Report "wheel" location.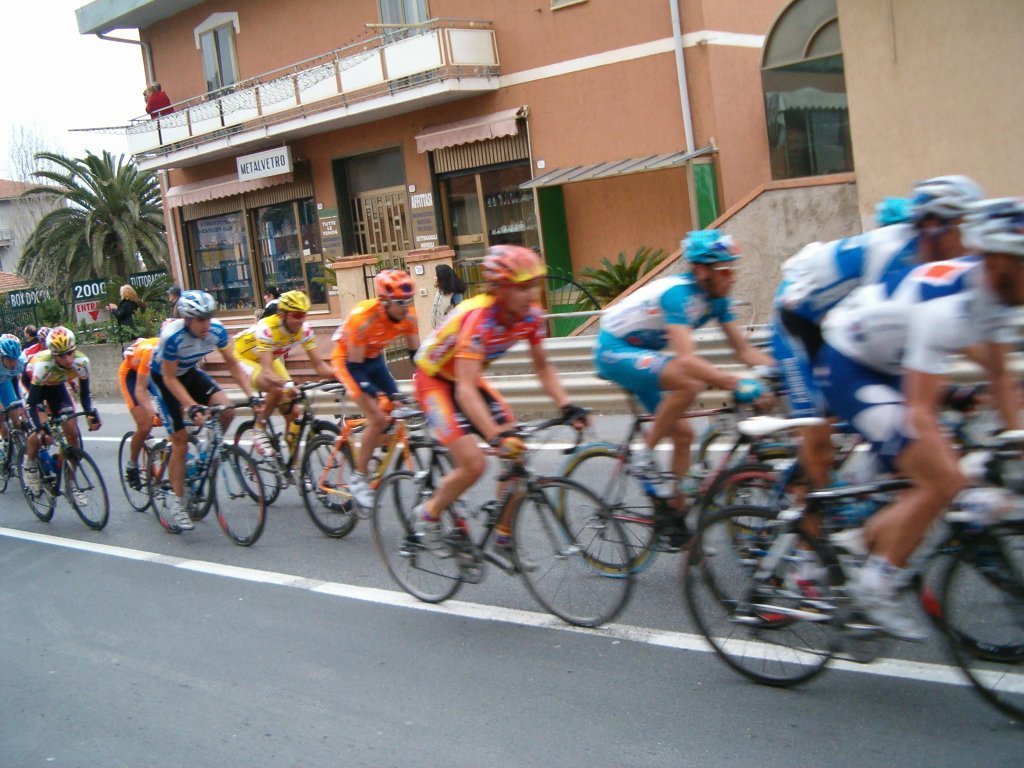
Report: Rect(208, 447, 272, 546).
